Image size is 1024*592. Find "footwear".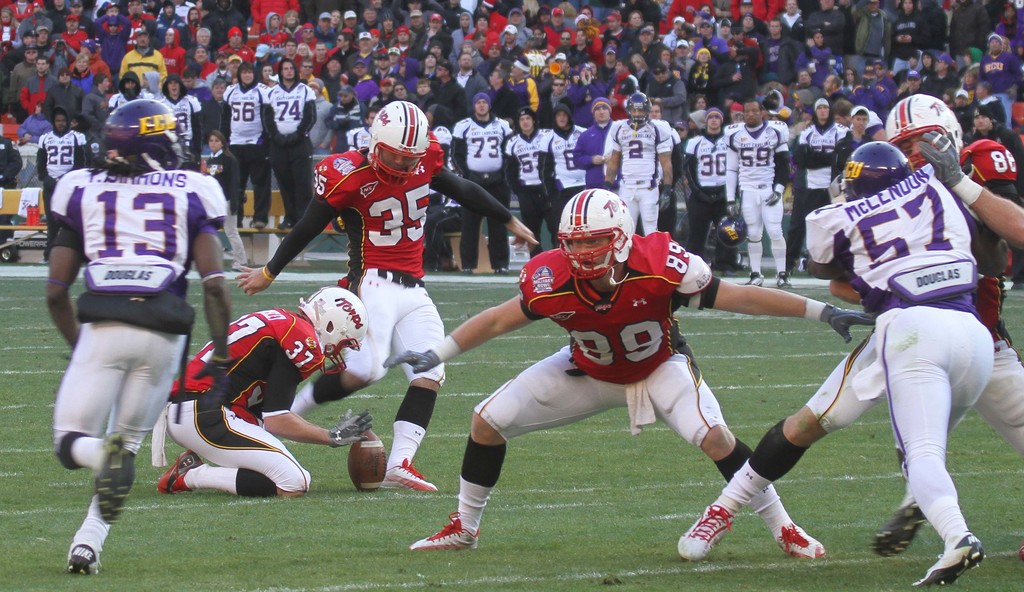
l=909, t=533, r=985, b=586.
